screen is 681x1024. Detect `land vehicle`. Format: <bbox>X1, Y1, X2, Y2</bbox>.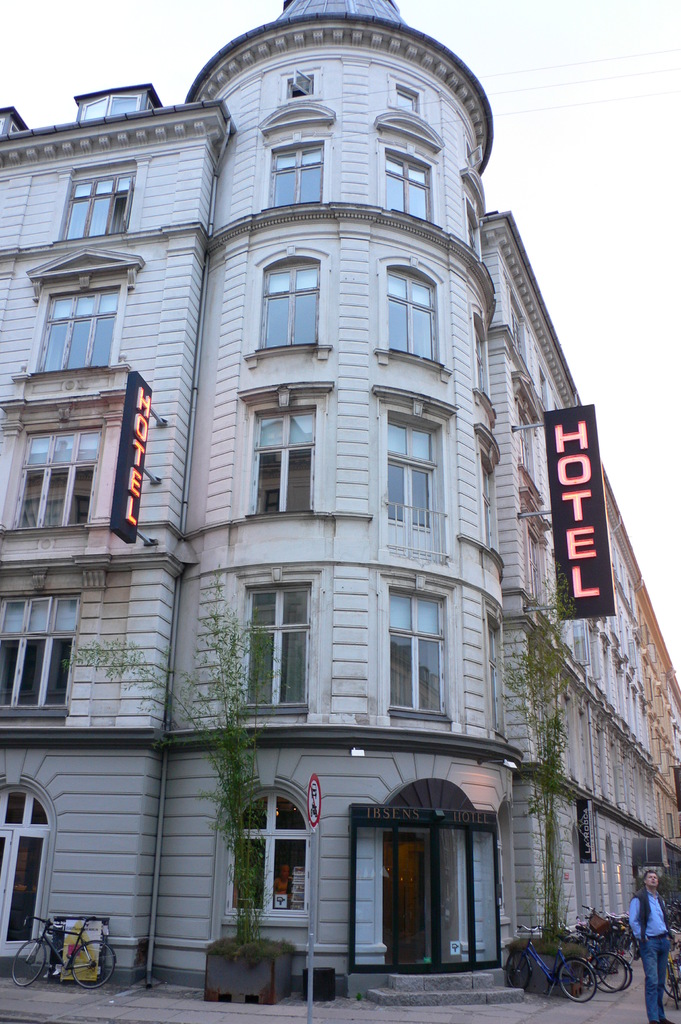
<bbox>16, 910, 115, 989</bbox>.
